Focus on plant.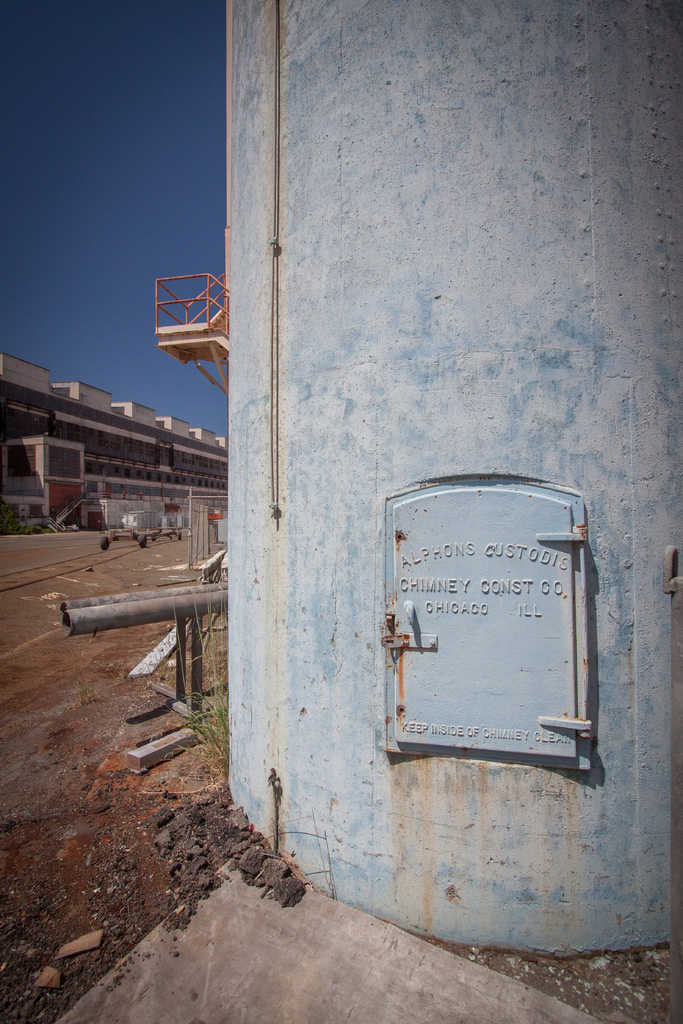
Focused at rect(75, 678, 92, 706).
